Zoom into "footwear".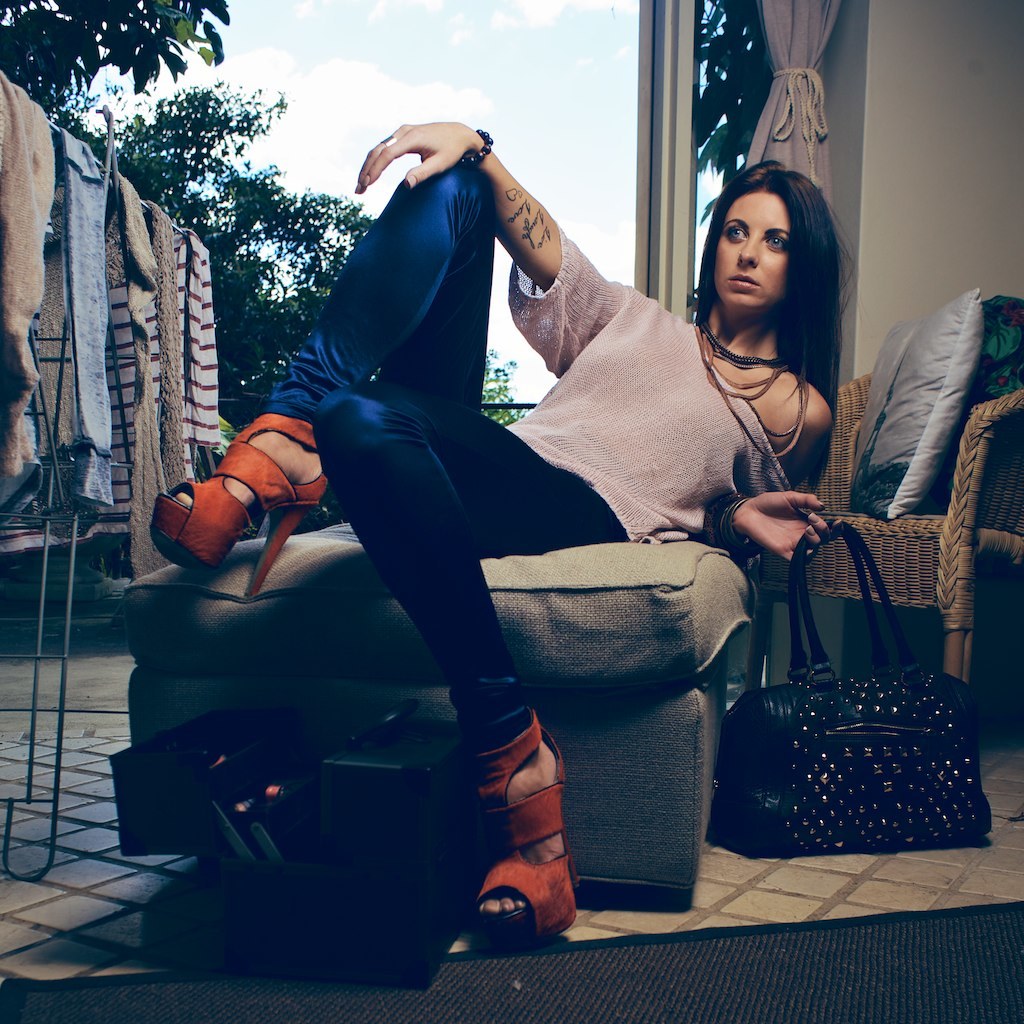
Zoom target: <region>145, 406, 331, 595</region>.
